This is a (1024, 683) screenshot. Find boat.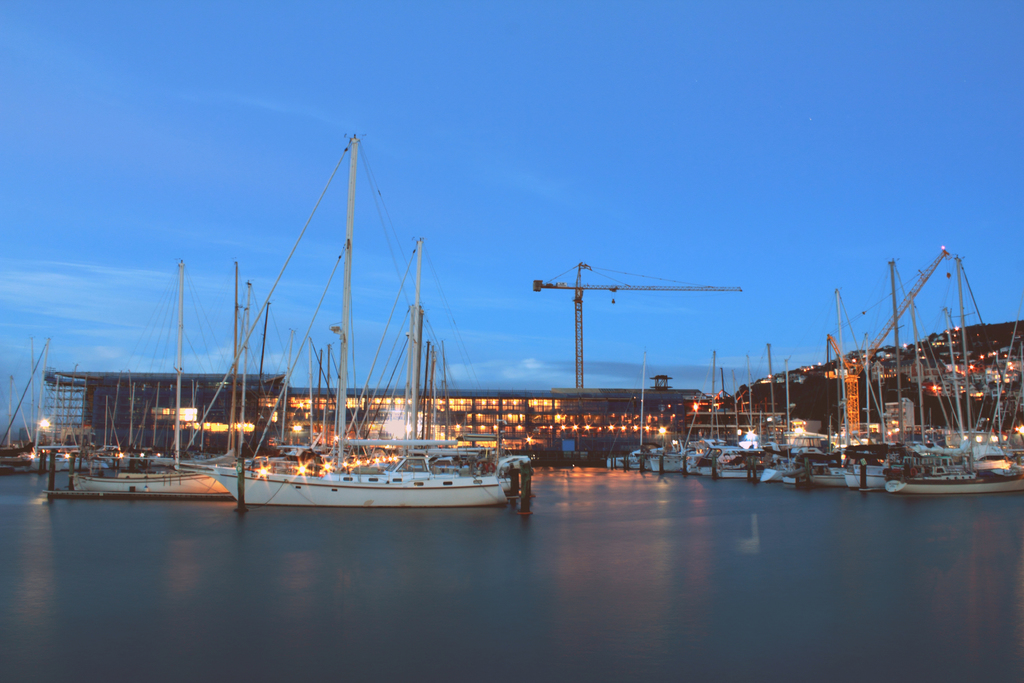
Bounding box: rect(883, 252, 1023, 494).
